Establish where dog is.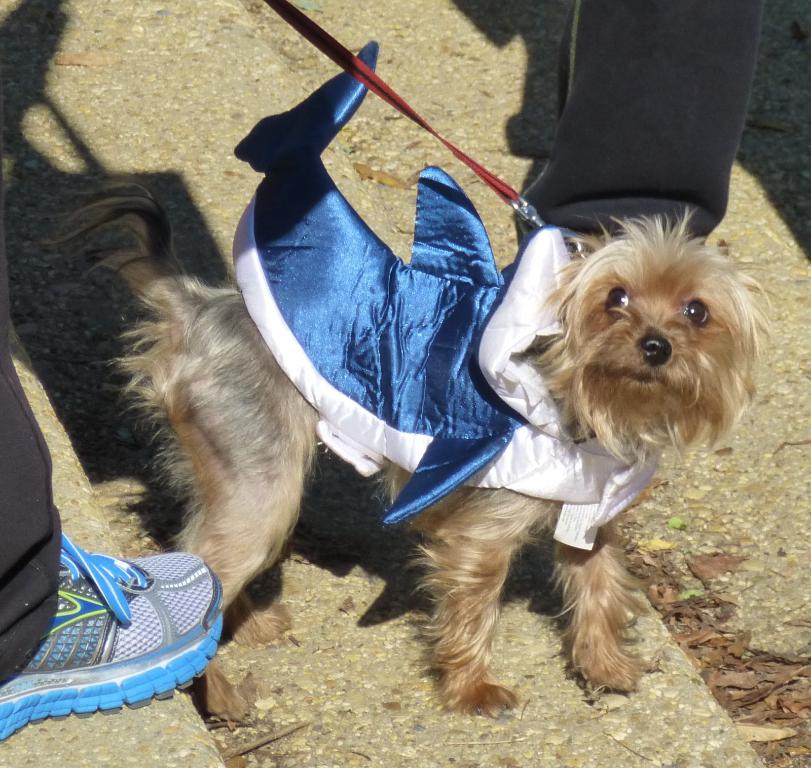
Established at (left=41, top=179, right=774, bottom=719).
